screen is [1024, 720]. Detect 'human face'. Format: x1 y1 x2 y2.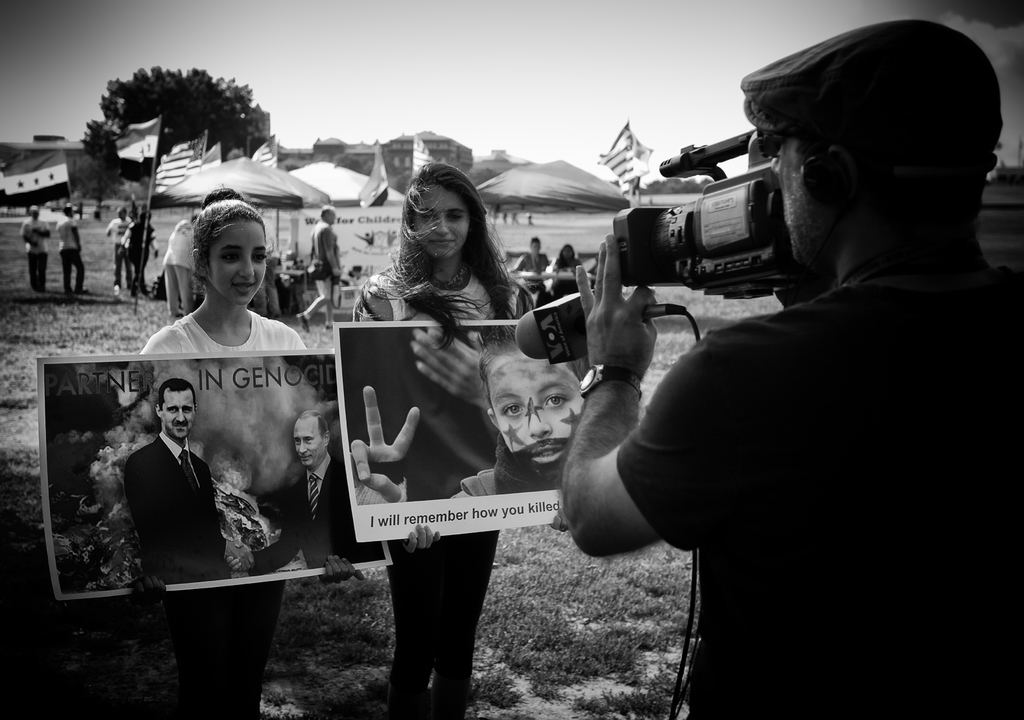
292 413 324 468.
